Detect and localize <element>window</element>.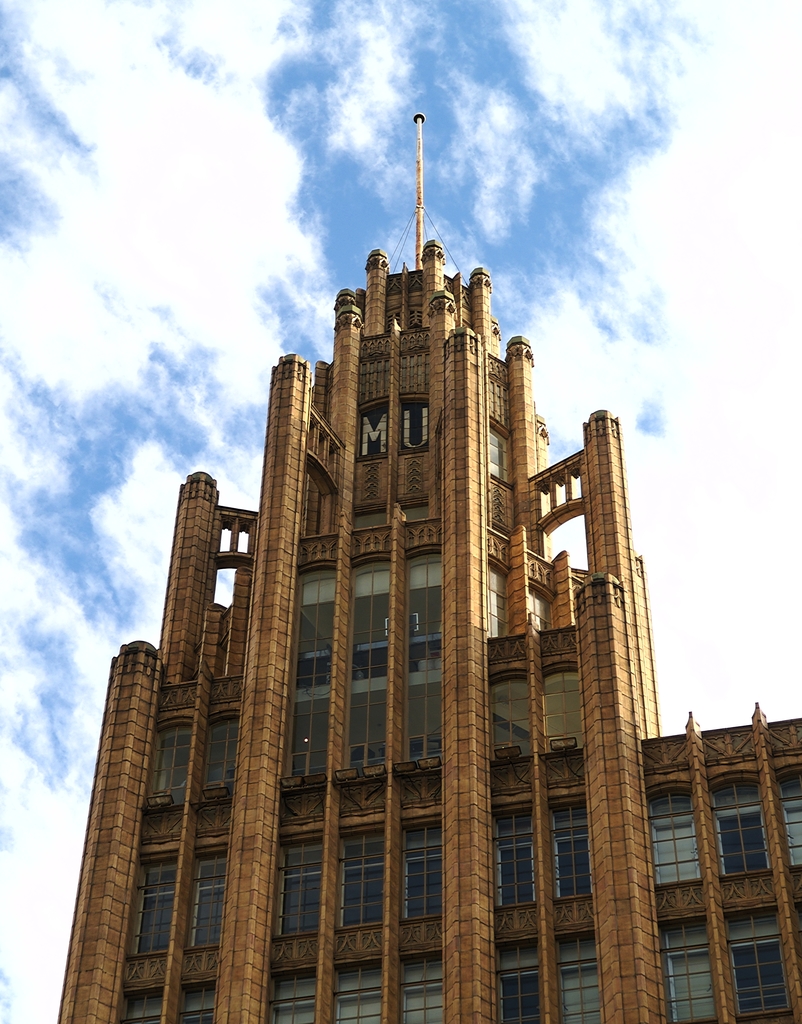
Localized at {"left": 271, "top": 828, "right": 325, "bottom": 944}.
